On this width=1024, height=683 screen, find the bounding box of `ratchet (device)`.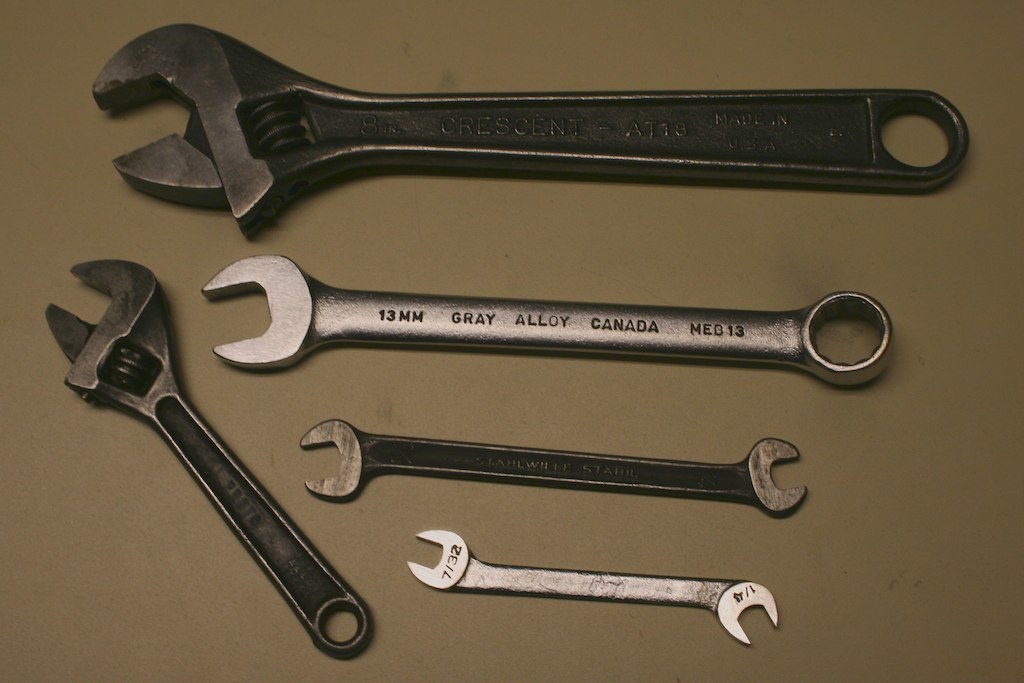
Bounding box: bbox=(35, 255, 371, 664).
